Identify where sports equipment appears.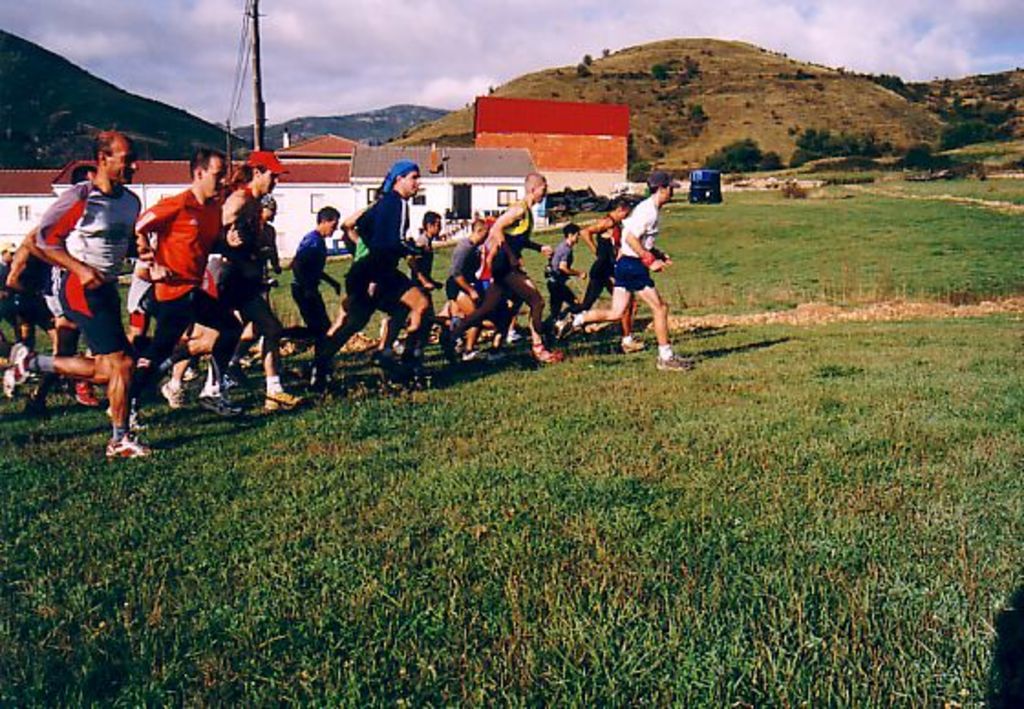
Appears at Rect(197, 393, 247, 420).
